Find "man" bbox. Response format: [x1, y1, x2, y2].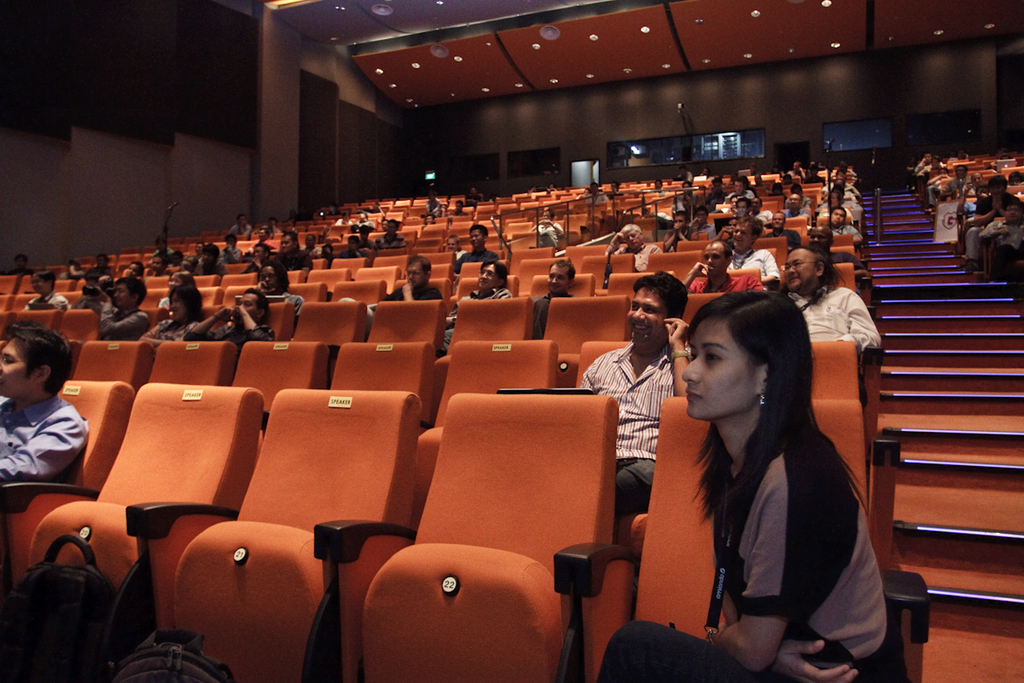
[681, 242, 758, 295].
